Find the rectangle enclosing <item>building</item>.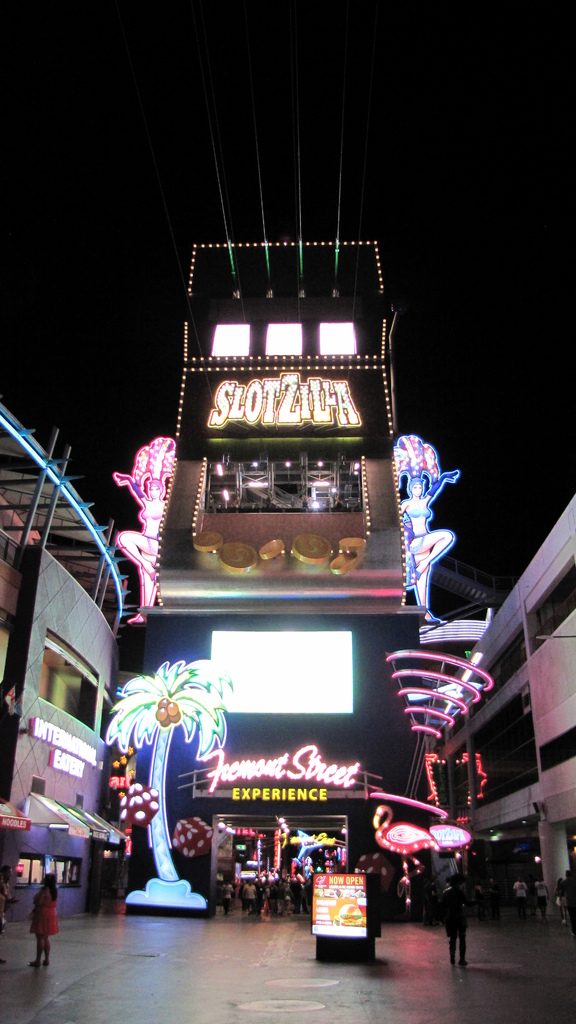
[x1=421, y1=489, x2=575, y2=915].
